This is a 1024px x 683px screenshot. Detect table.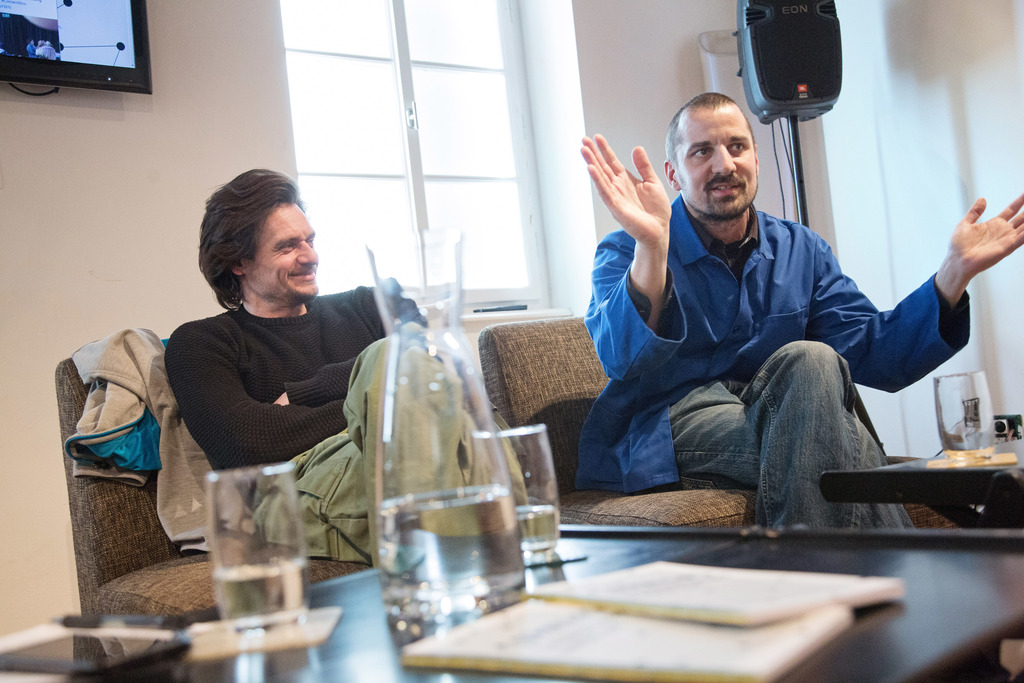
rect(323, 522, 973, 682).
